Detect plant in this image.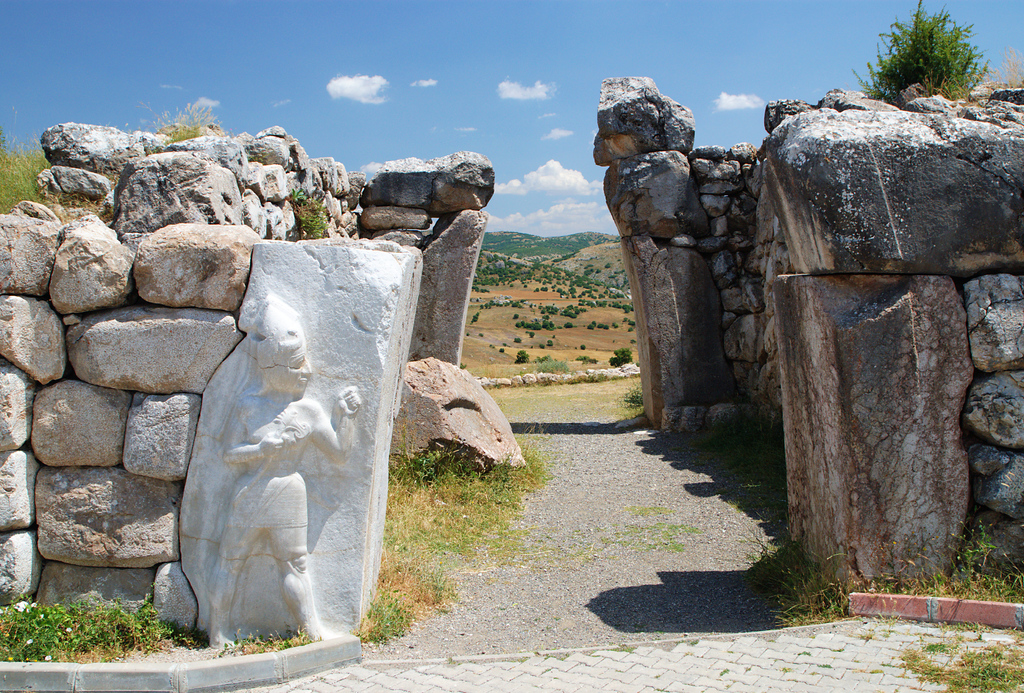
Detection: l=856, t=0, r=991, b=99.
